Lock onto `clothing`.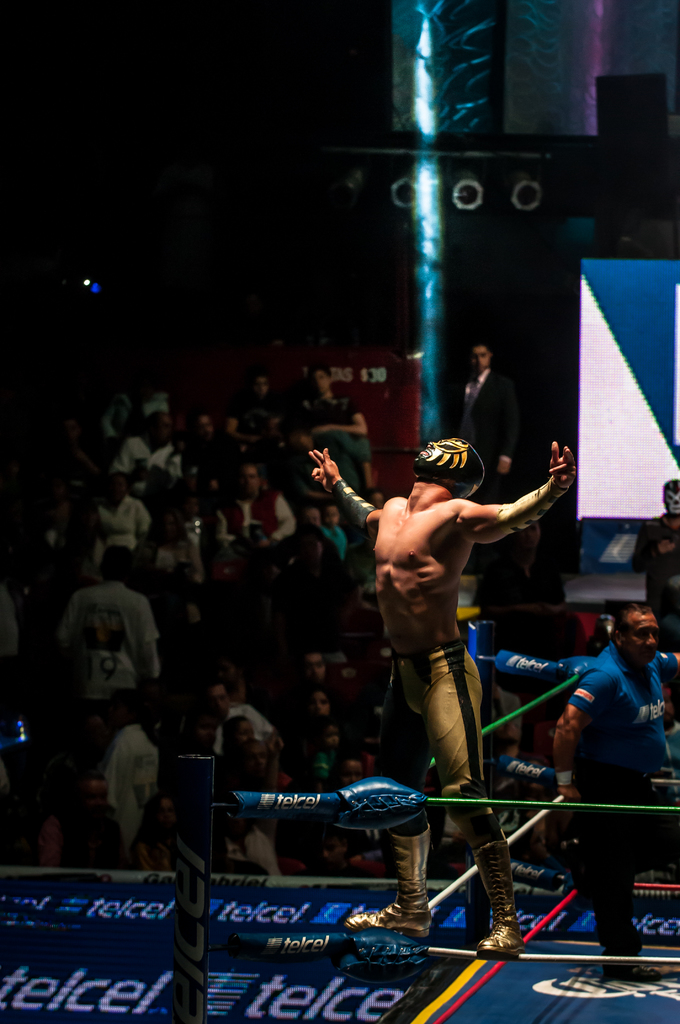
Locked: left=358, top=642, right=491, bottom=855.
